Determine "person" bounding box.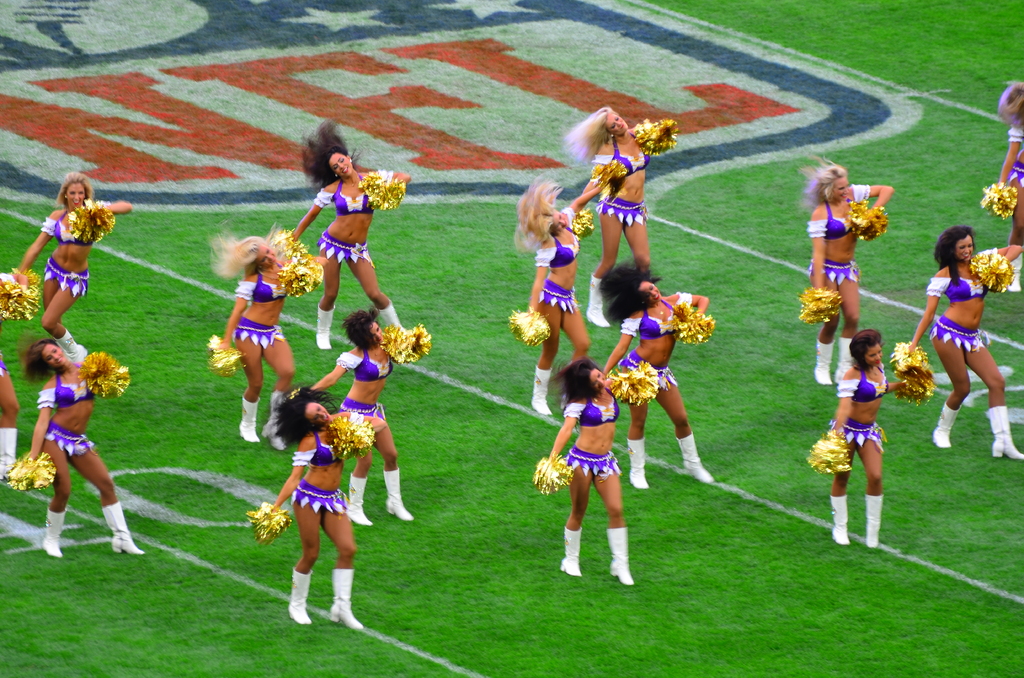
Determined: x1=0, y1=172, x2=134, y2=362.
